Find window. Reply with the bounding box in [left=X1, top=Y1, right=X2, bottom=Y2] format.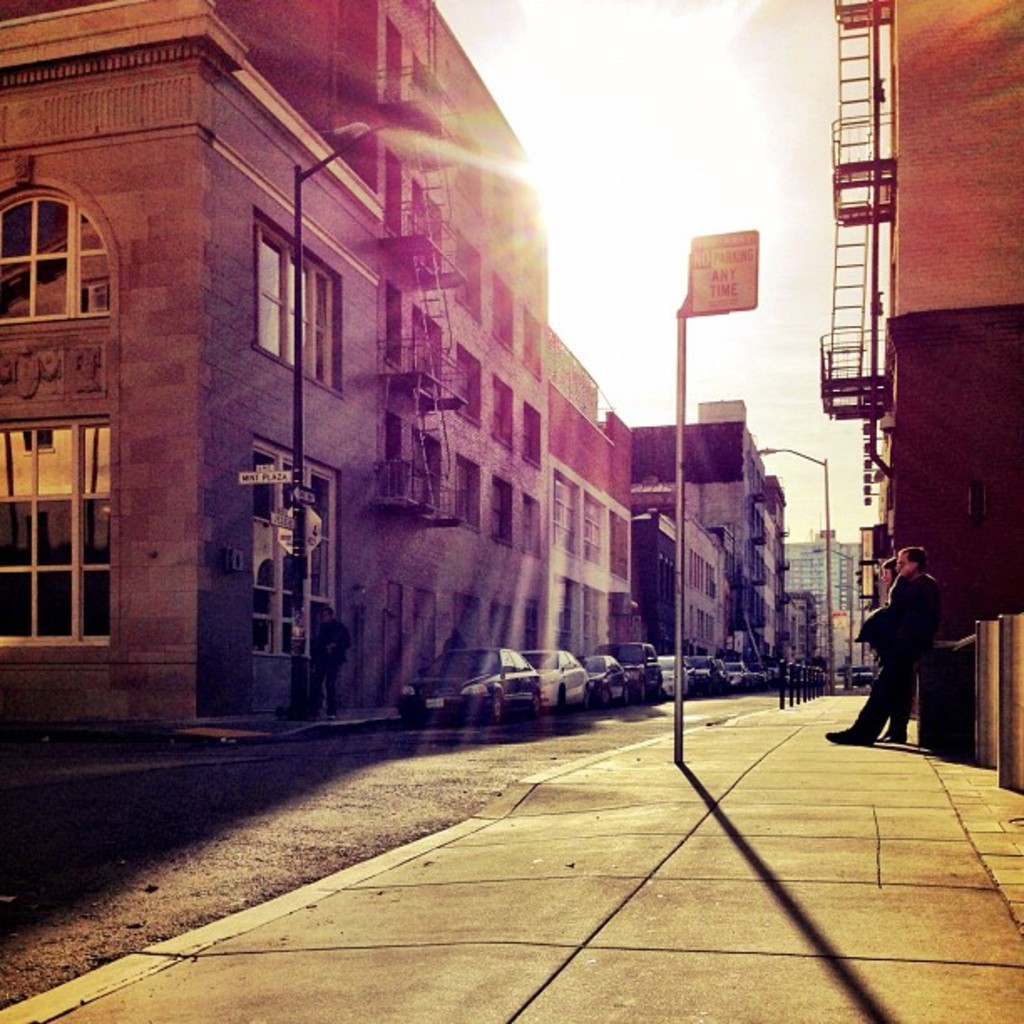
[left=453, top=350, right=485, bottom=428].
